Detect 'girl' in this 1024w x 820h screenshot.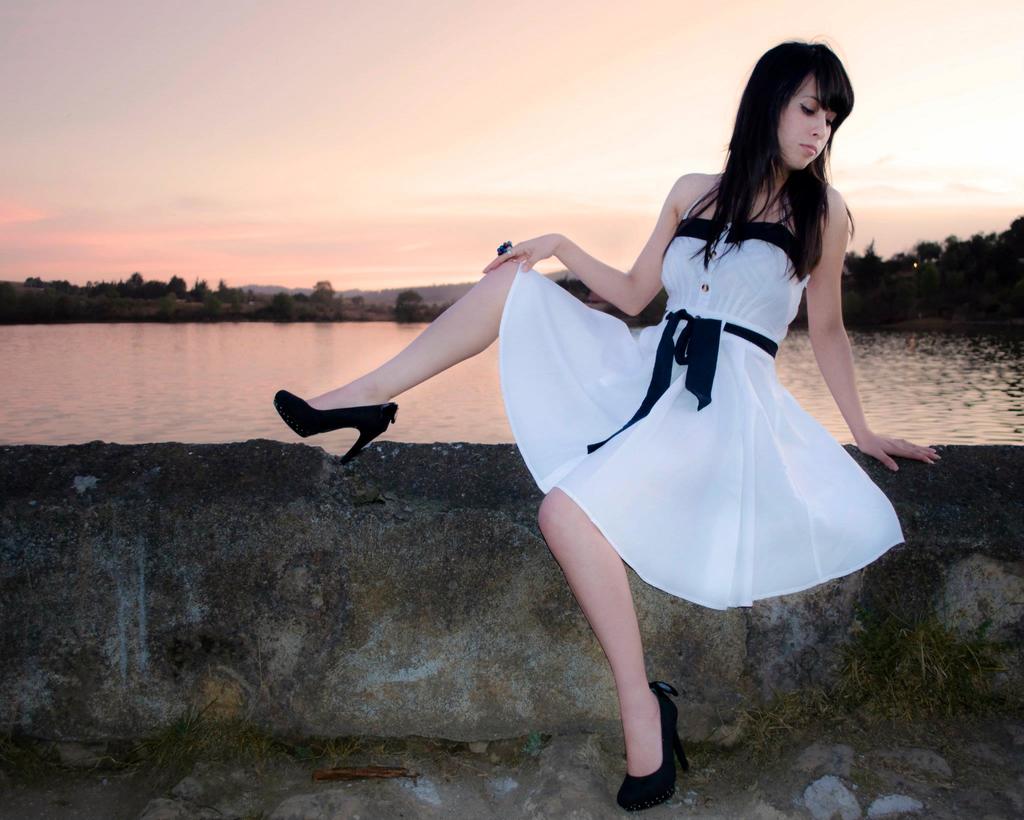
Detection: rect(258, 37, 940, 807).
